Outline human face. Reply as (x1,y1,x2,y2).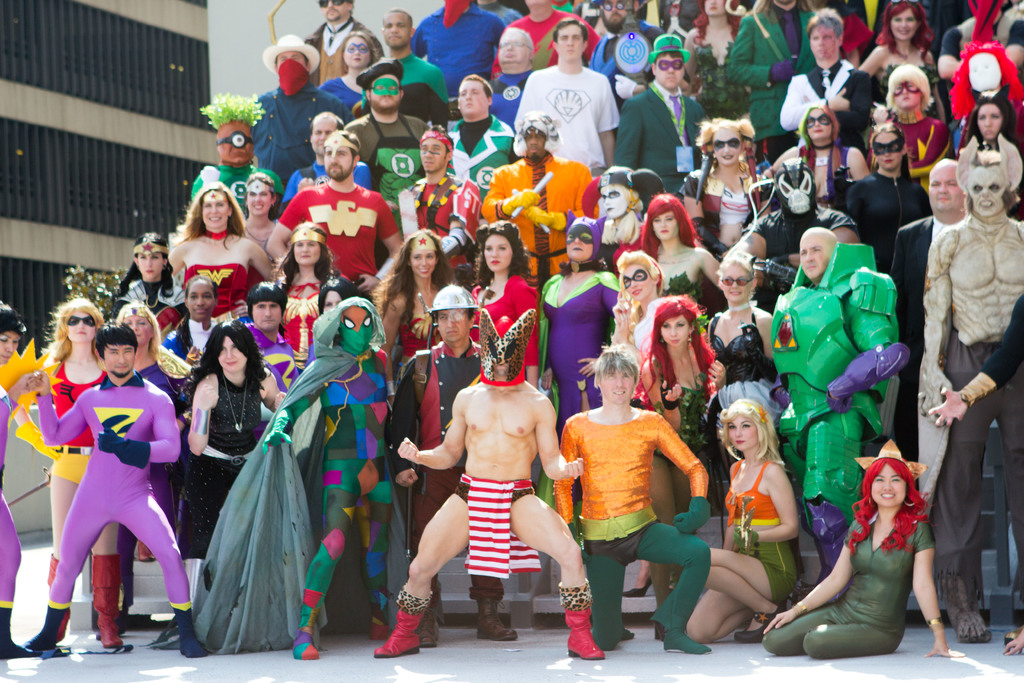
(344,35,372,67).
